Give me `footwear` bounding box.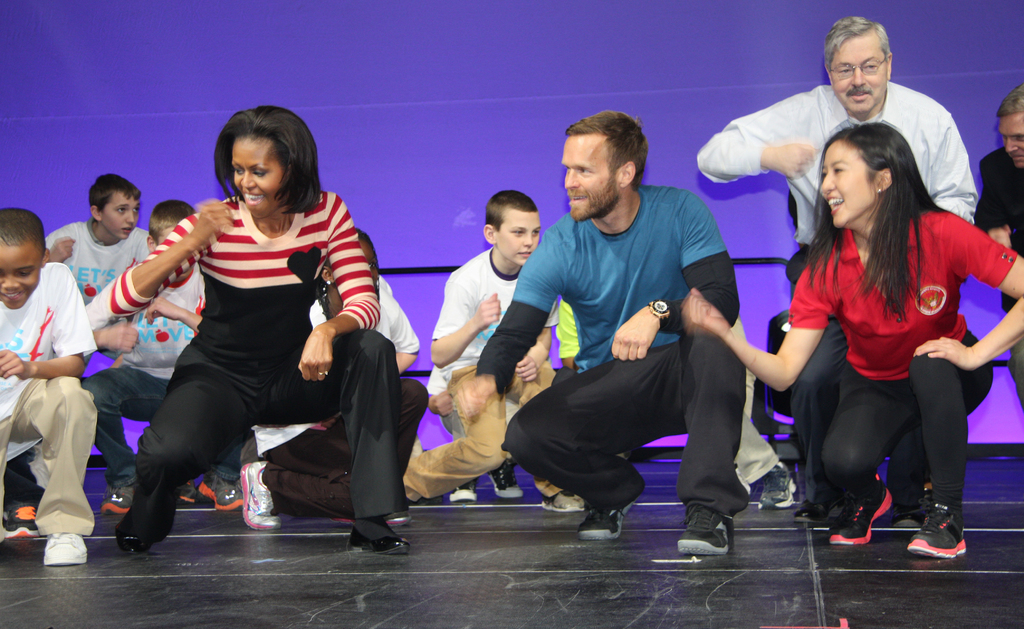
[825,471,896,547].
